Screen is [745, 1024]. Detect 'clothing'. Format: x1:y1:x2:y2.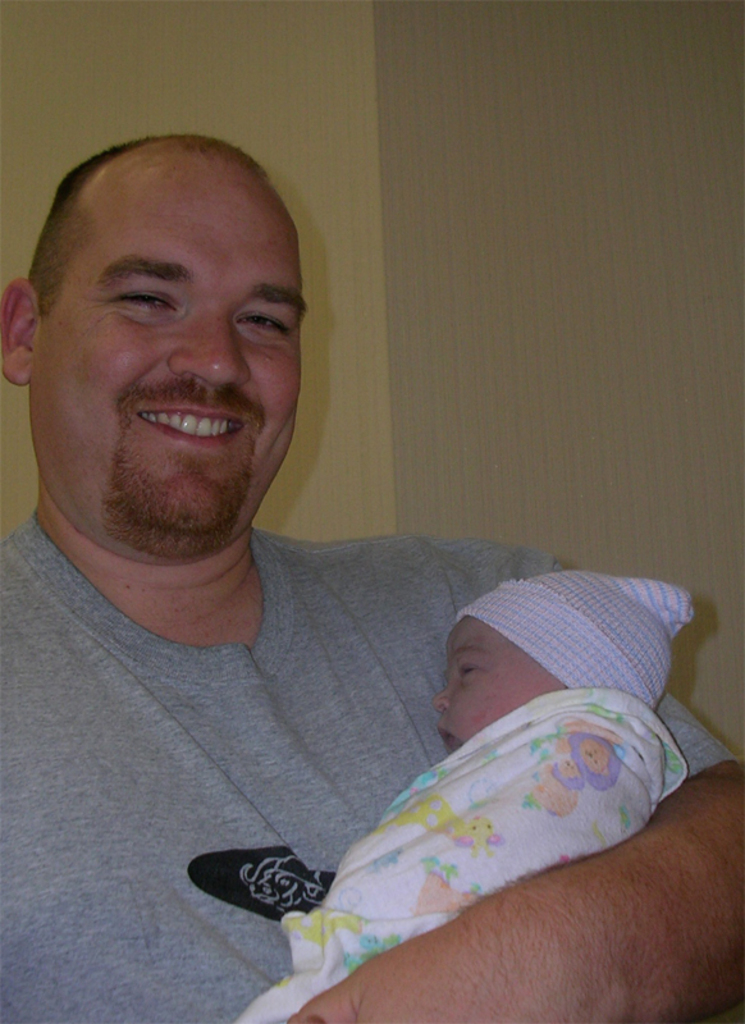
0:522:737:1023.
